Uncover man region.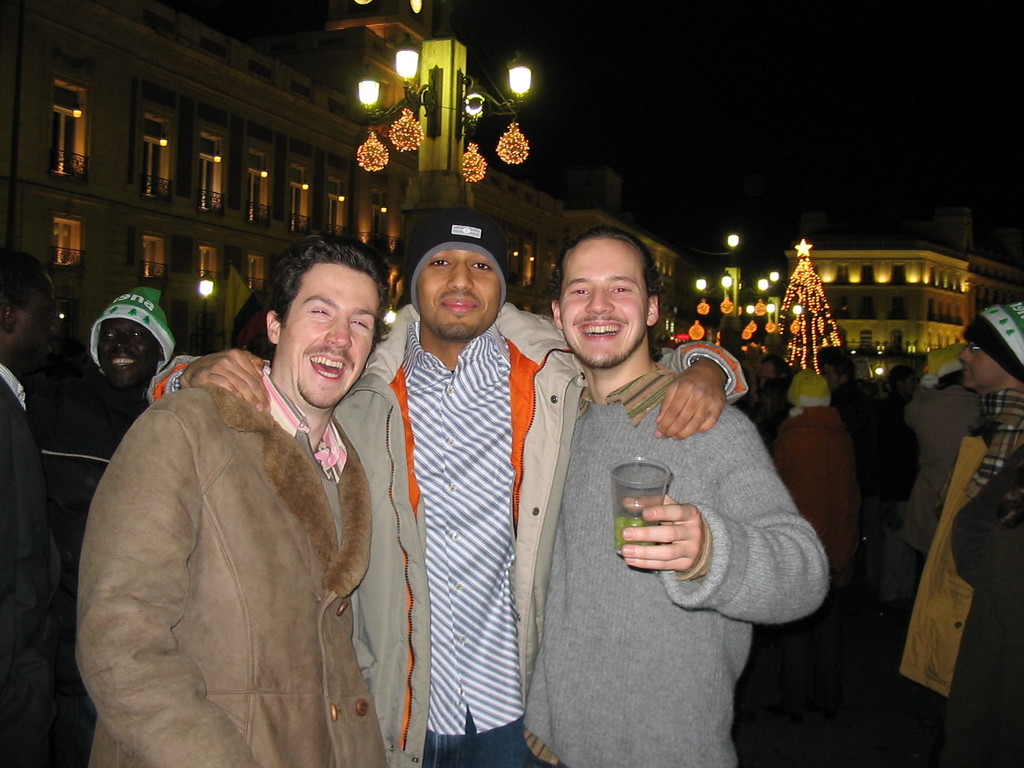
Uncovered: Rect(0, 256, 68, 767).
